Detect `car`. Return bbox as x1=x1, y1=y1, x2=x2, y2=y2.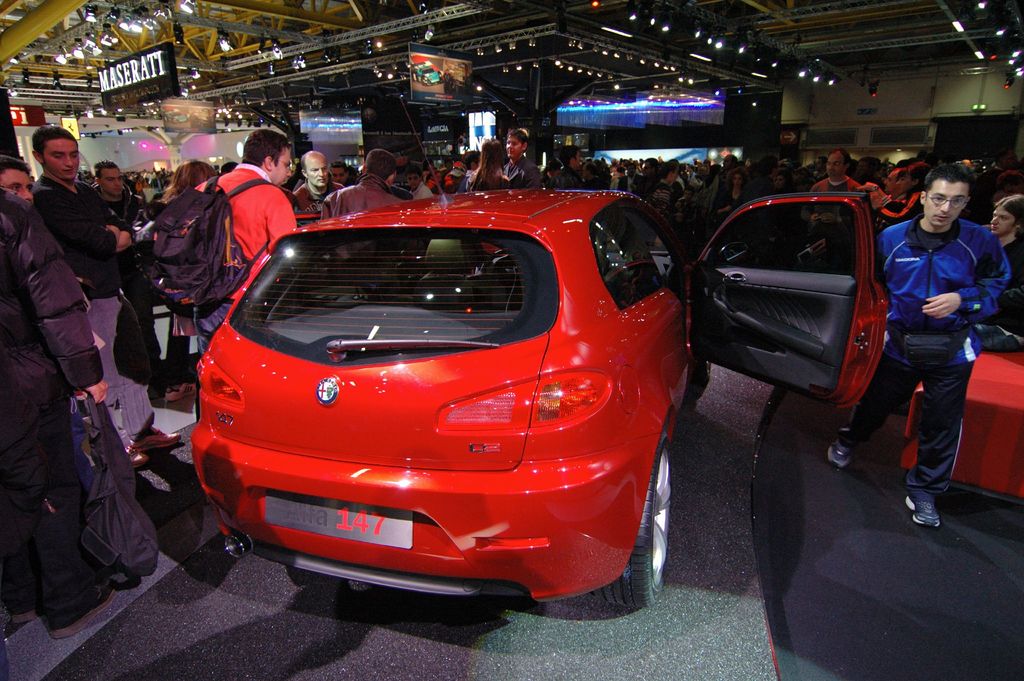
x1=186, y1=192, x2=881, y2=606.
